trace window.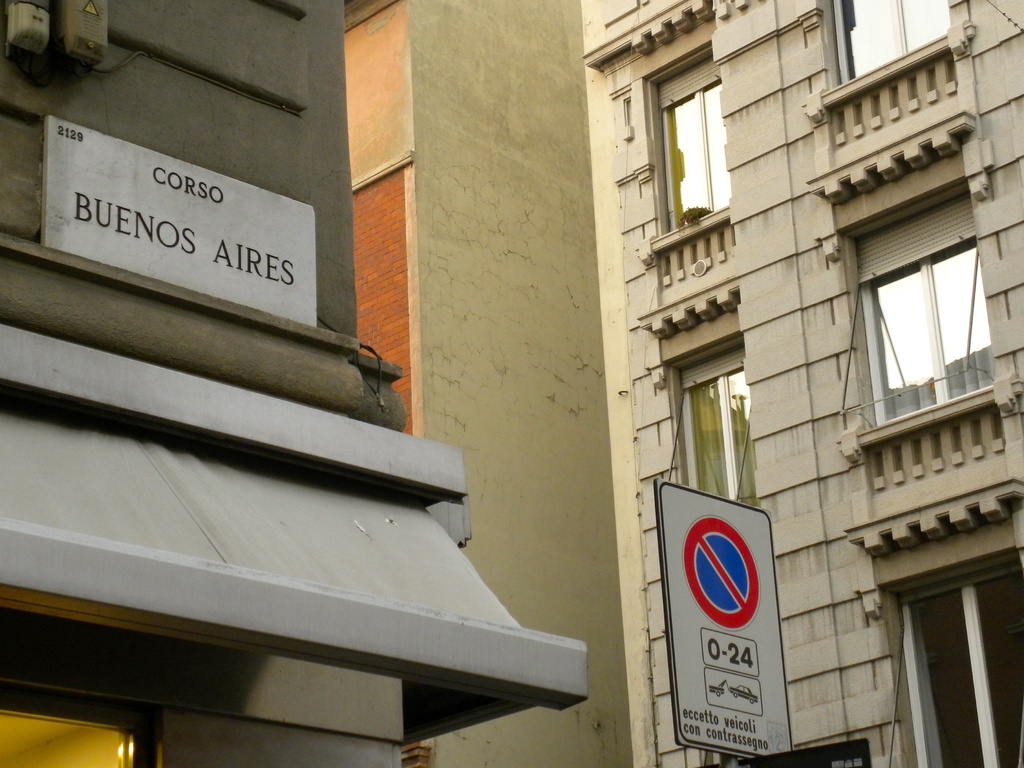
Traced to 871:216:993:439.
